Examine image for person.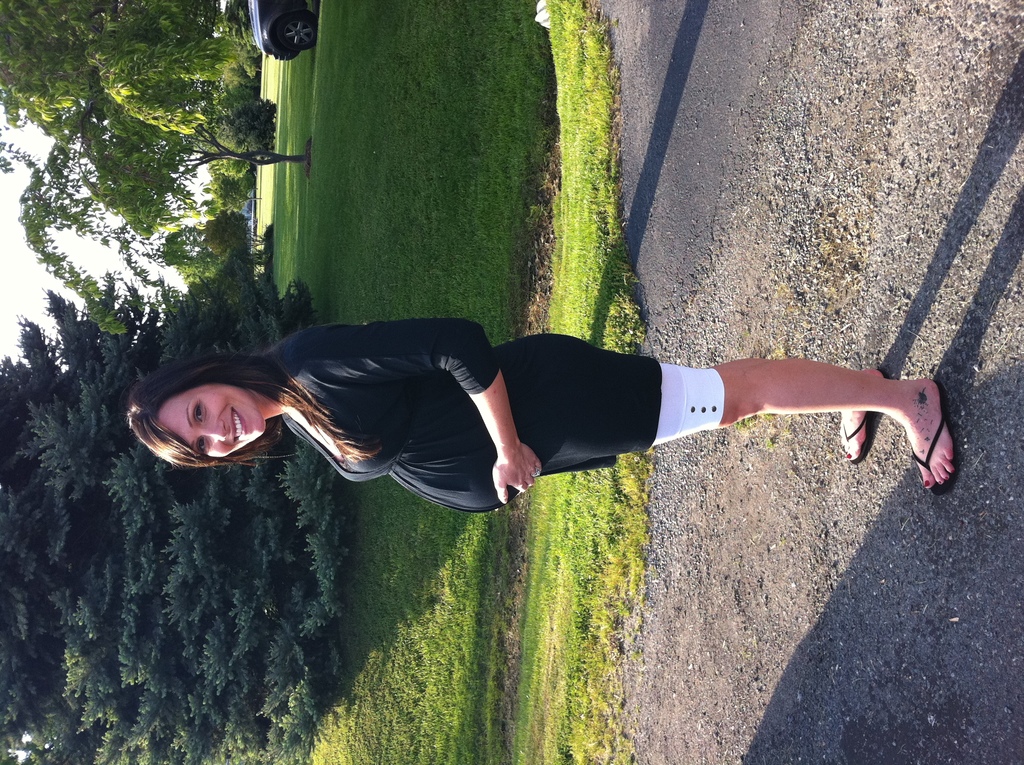
Examination result: BBox(104, 261, 955, 540).
